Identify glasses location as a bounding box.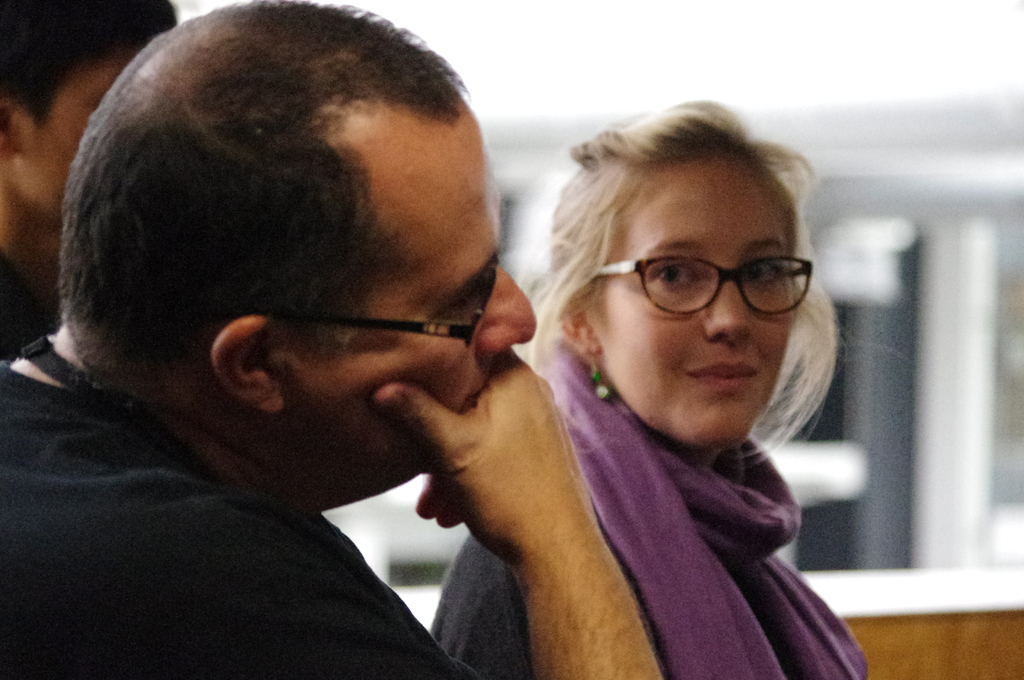
[left=259, top=256, right=502, bottom=352].
